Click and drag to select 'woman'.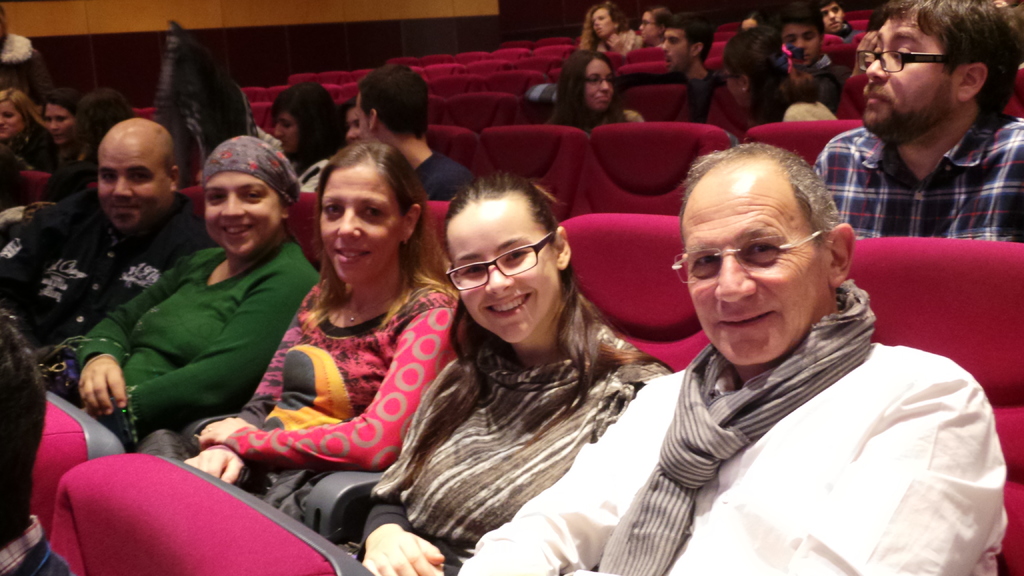
Selection: (634,0,686,54).
